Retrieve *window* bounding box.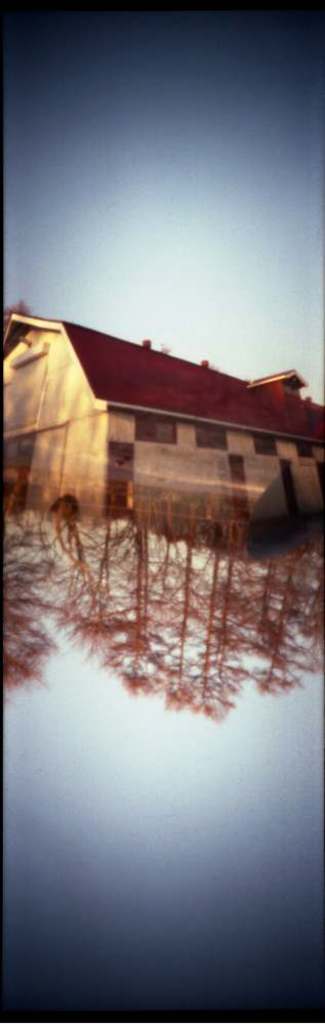
Bounding box: region(198, 422, 230, 449).
